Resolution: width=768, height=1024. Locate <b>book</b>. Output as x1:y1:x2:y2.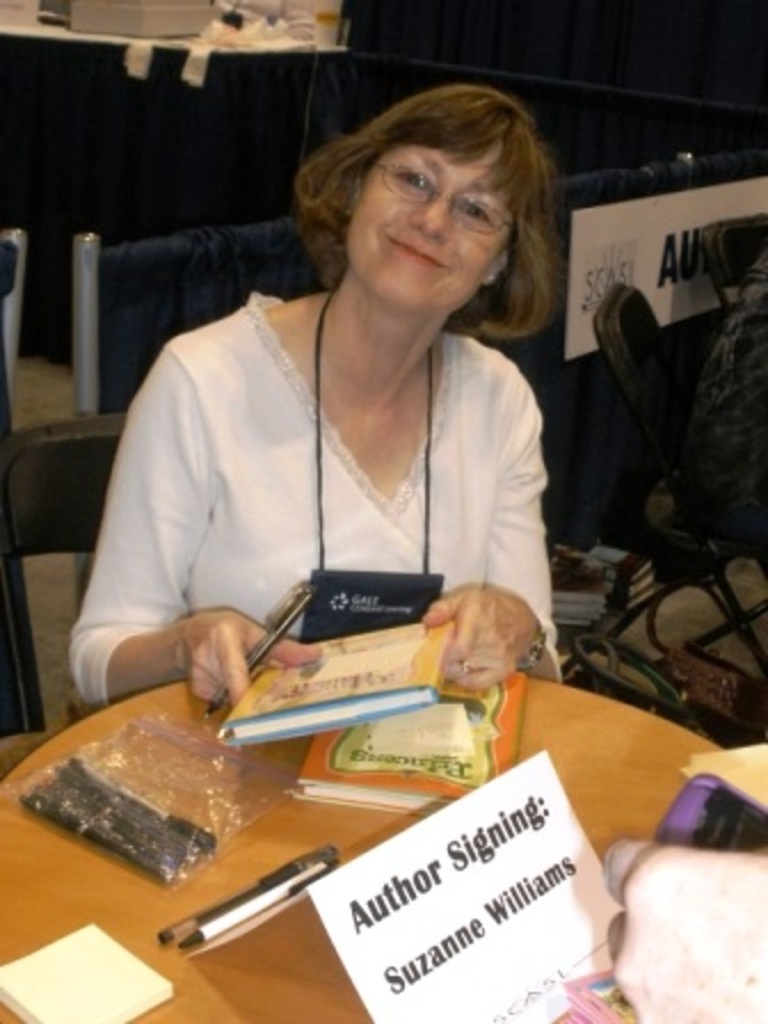
0:921:171:1022.
